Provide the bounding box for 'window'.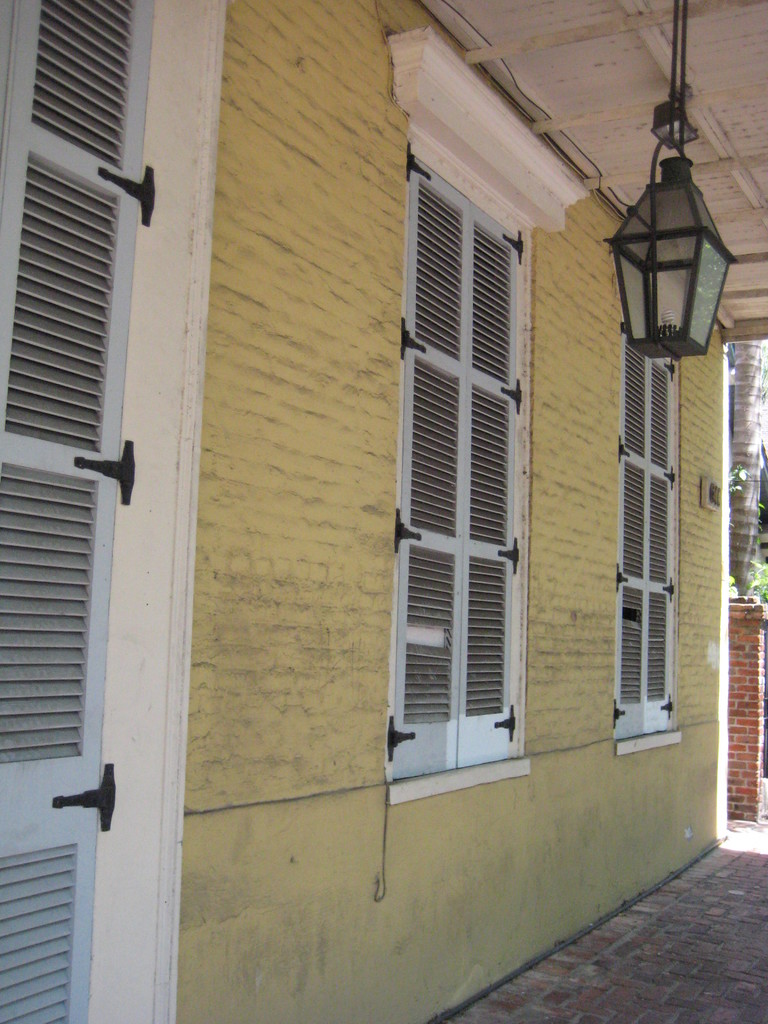
bbox(605, 337, 694, 728).
